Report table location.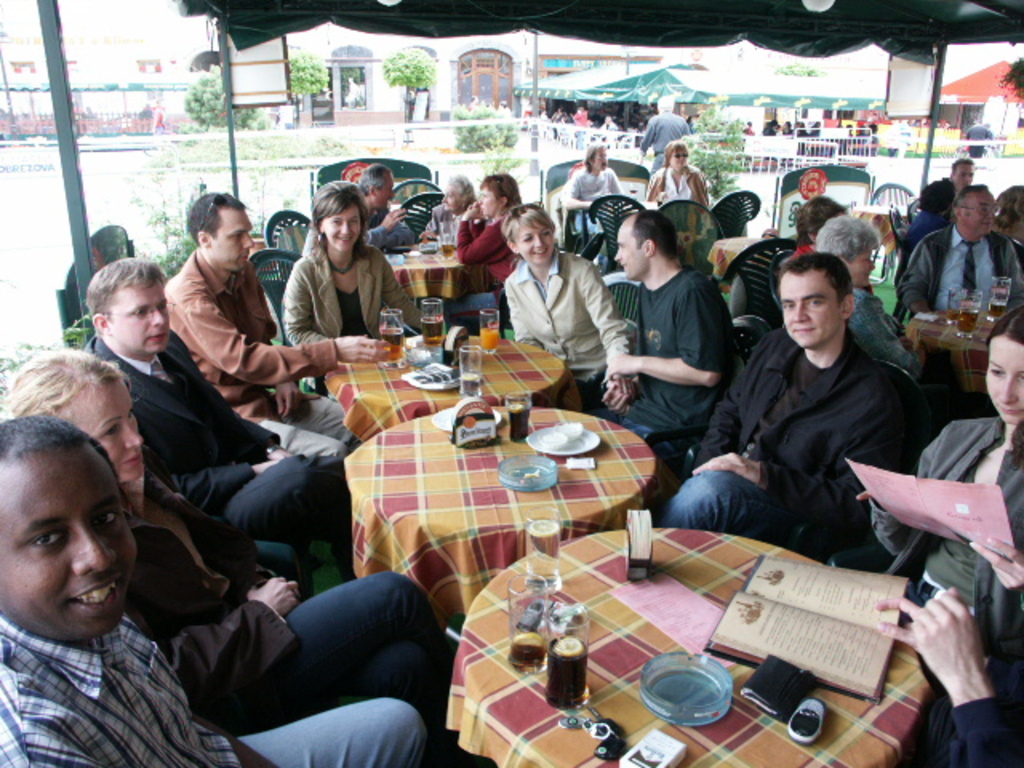
Report: box=[338, 408, 658, 634].
